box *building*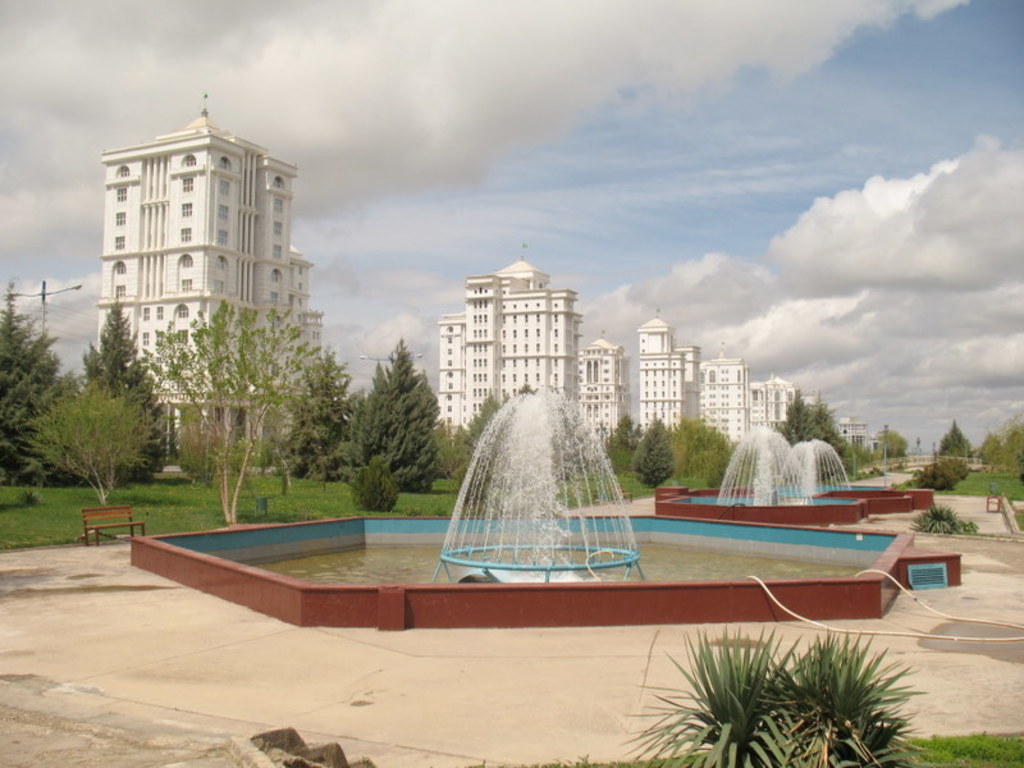
pyautogui.locateOnScreen(438, 256, 637, 444)
